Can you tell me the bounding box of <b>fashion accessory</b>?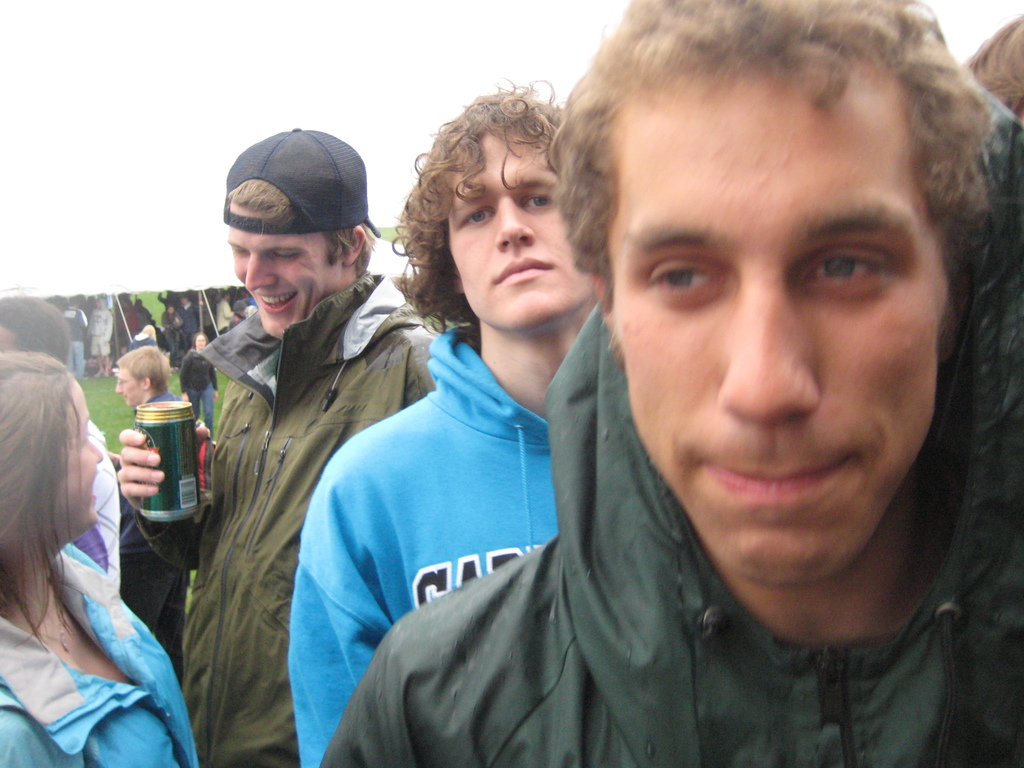
[223, 126, 381, 237].
